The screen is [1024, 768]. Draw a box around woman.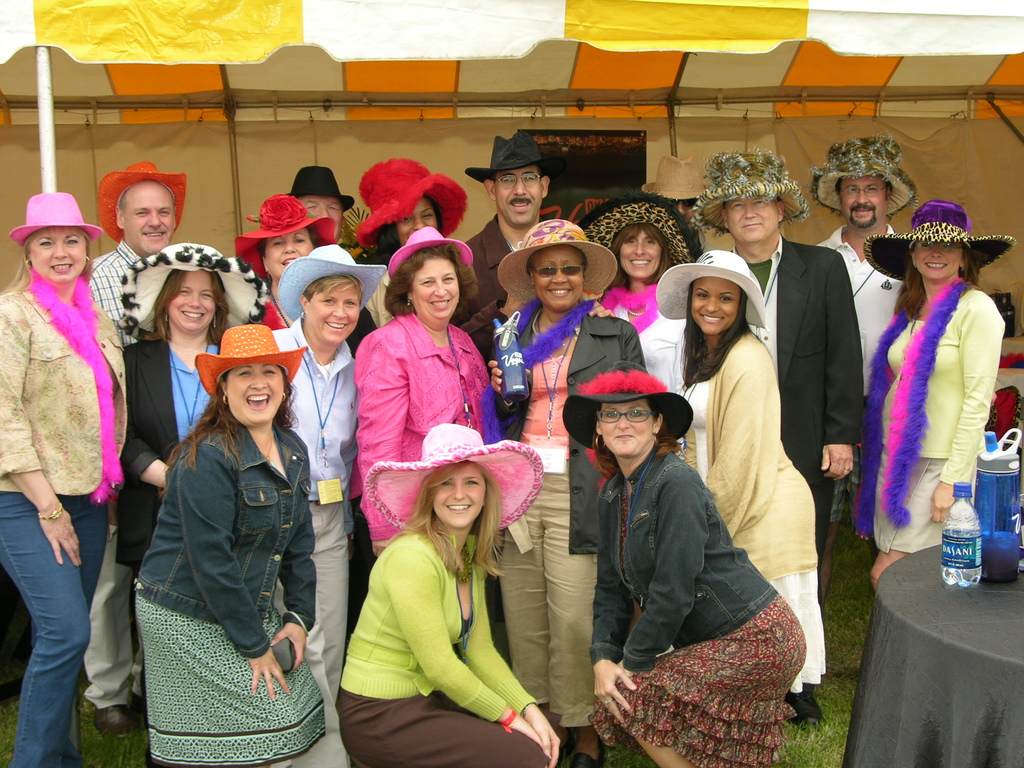
0 196 128 767.
